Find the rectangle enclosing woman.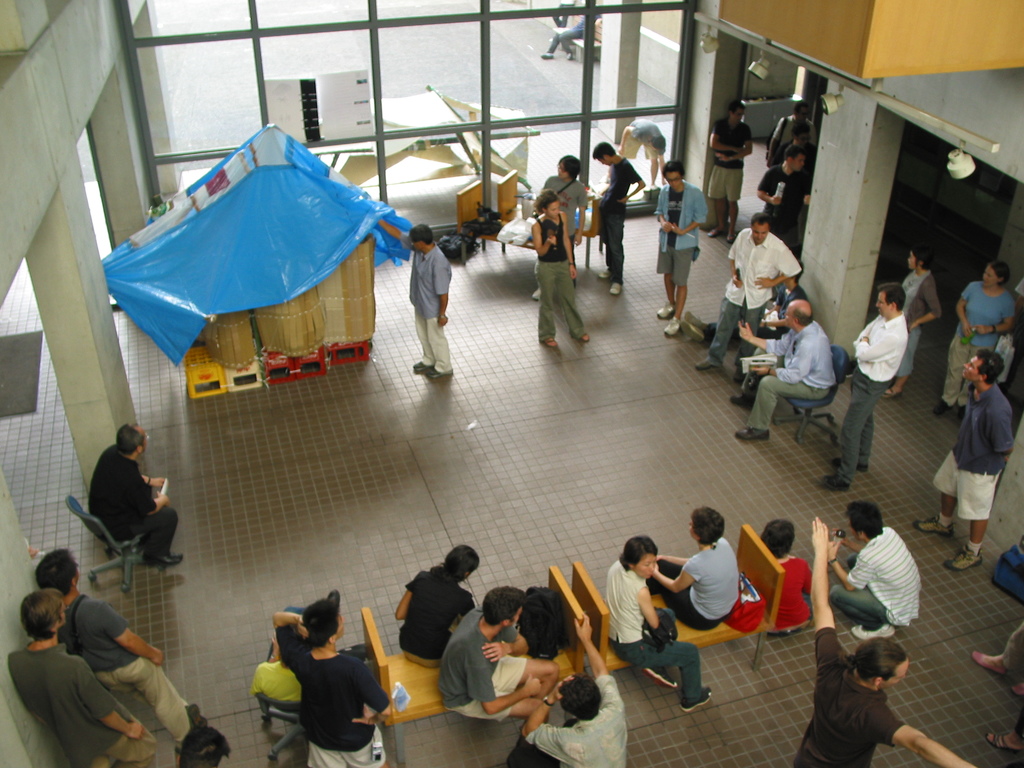
{"x1": 399, "y1": 545, "x2": 478, "y2": 668}.
